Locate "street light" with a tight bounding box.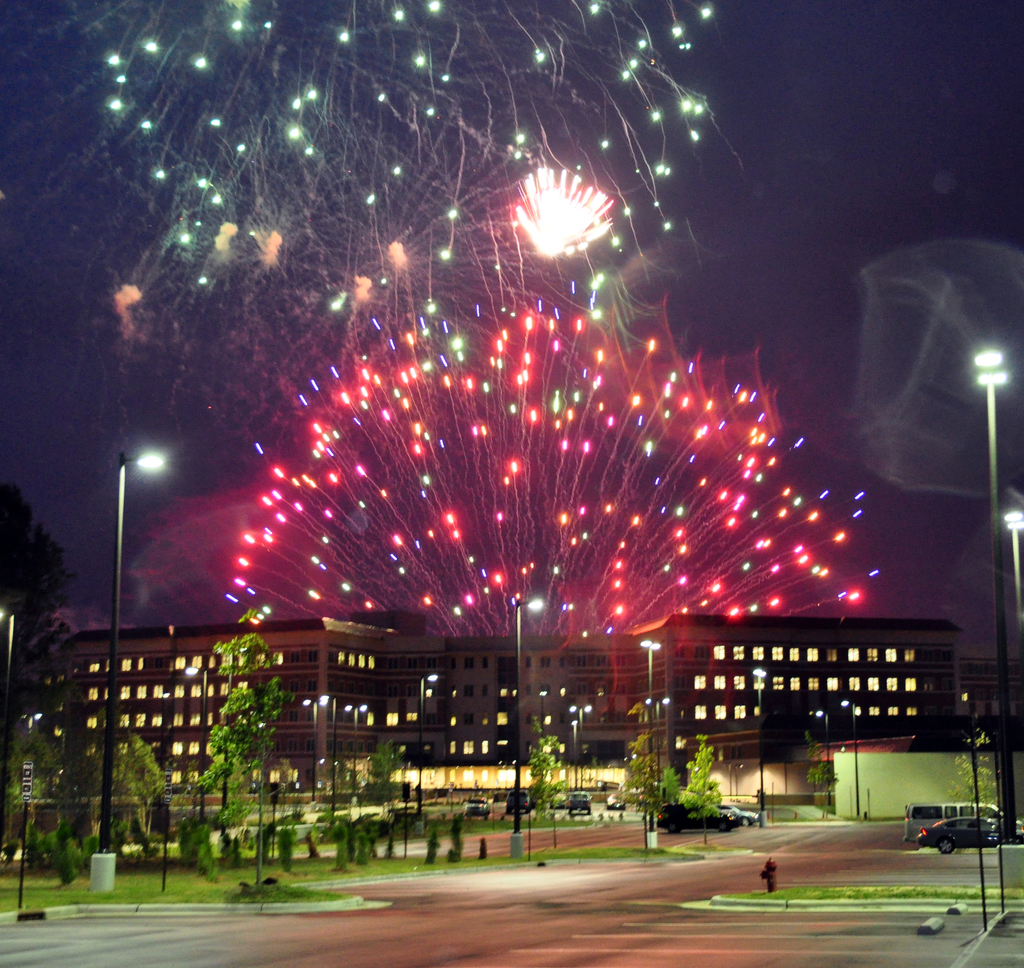
select_region(975, 338, 1014, 835).
